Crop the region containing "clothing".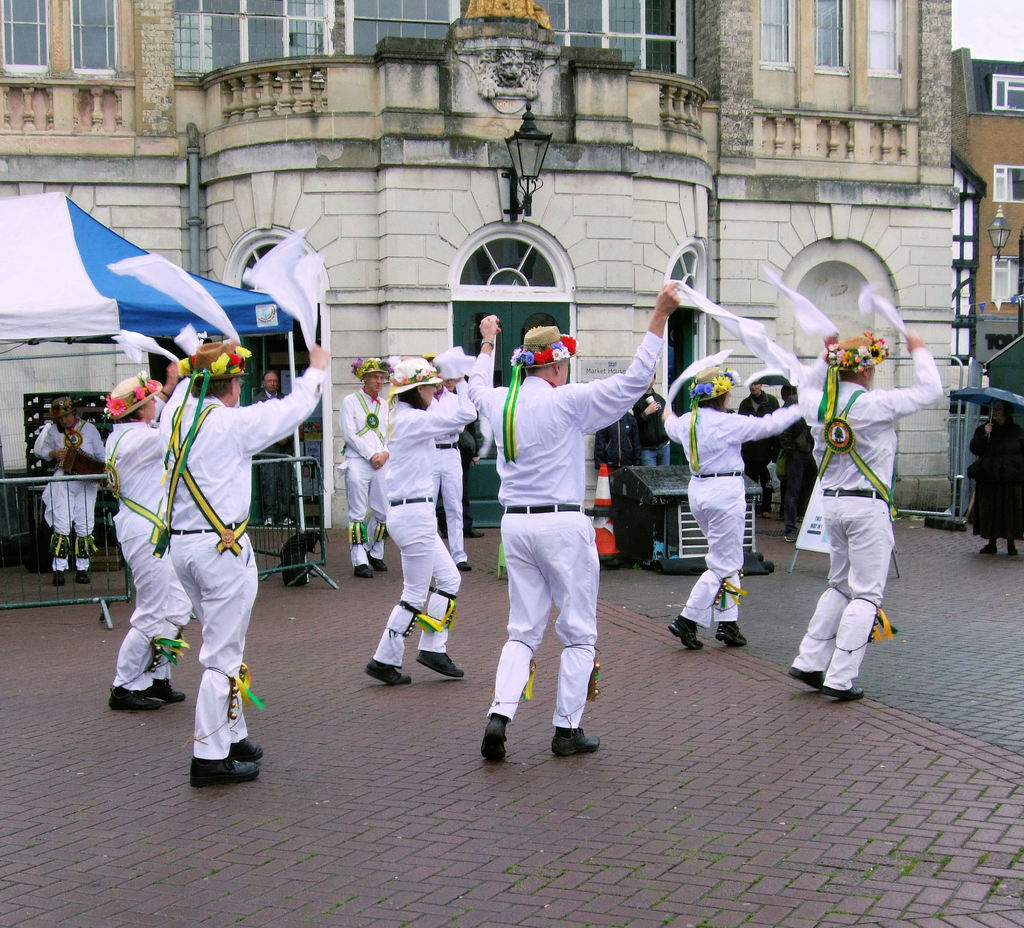
Crop region: BBox(488, 316, 636, 745).
